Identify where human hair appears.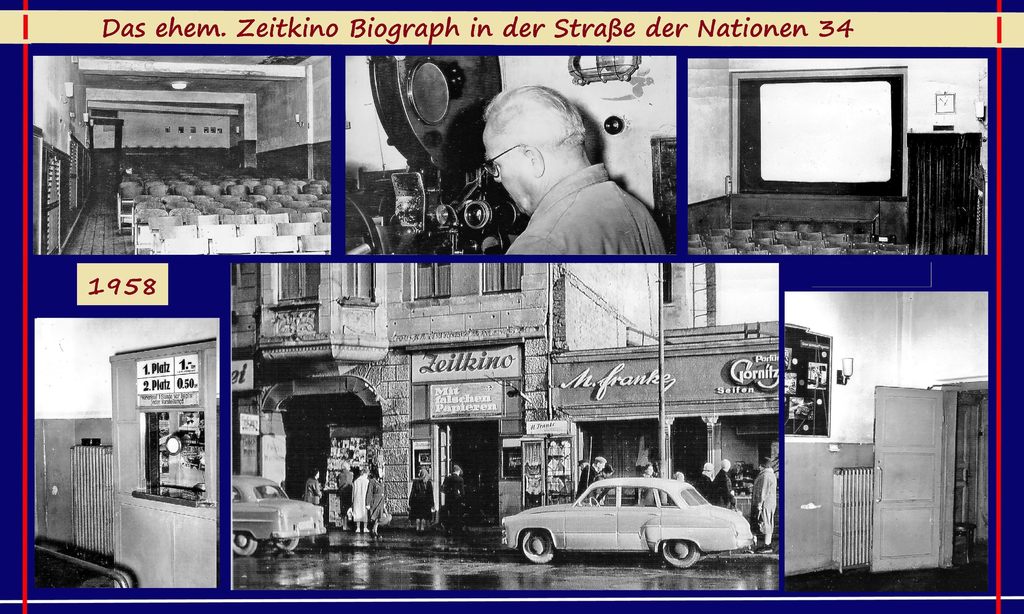
Appears at crop(340, 460, 349, 472).
